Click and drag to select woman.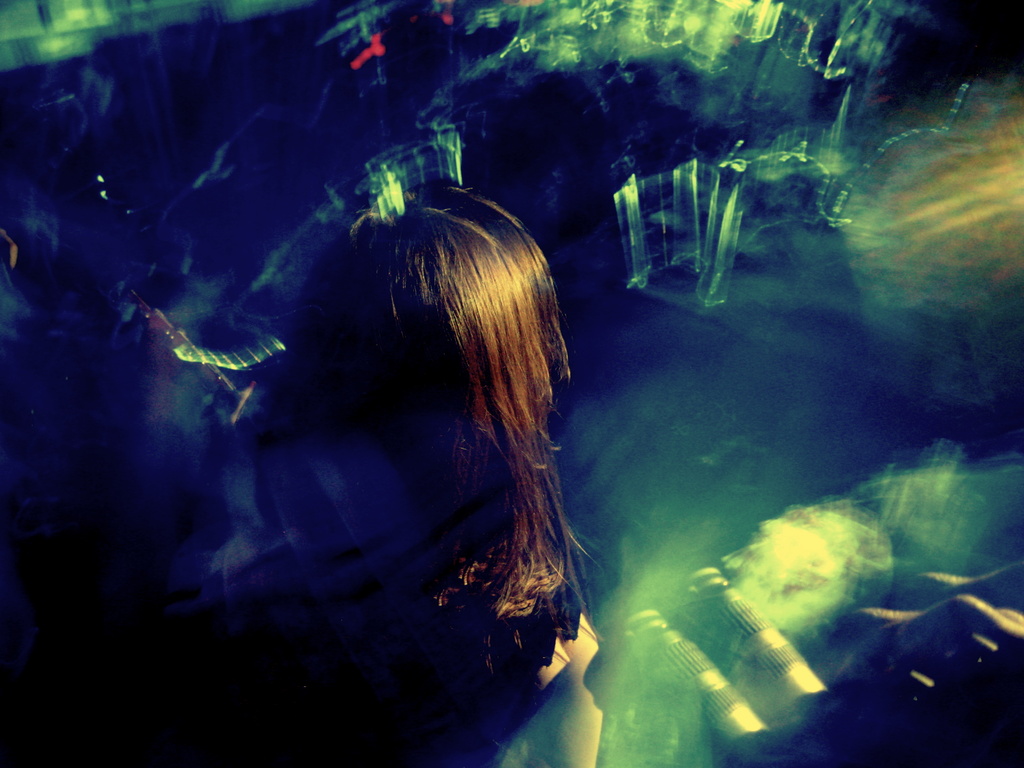
Selection: l=289, t=184, r=619, b=740.
